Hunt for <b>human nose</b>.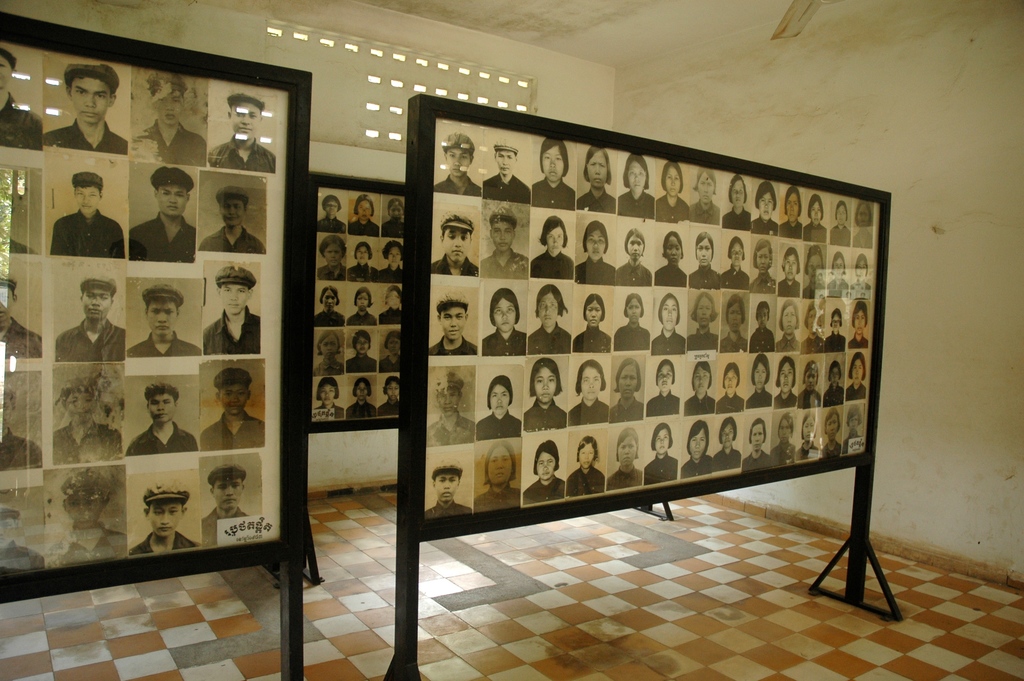
Hunted down at bbox=[85, 92, 97, 106].
